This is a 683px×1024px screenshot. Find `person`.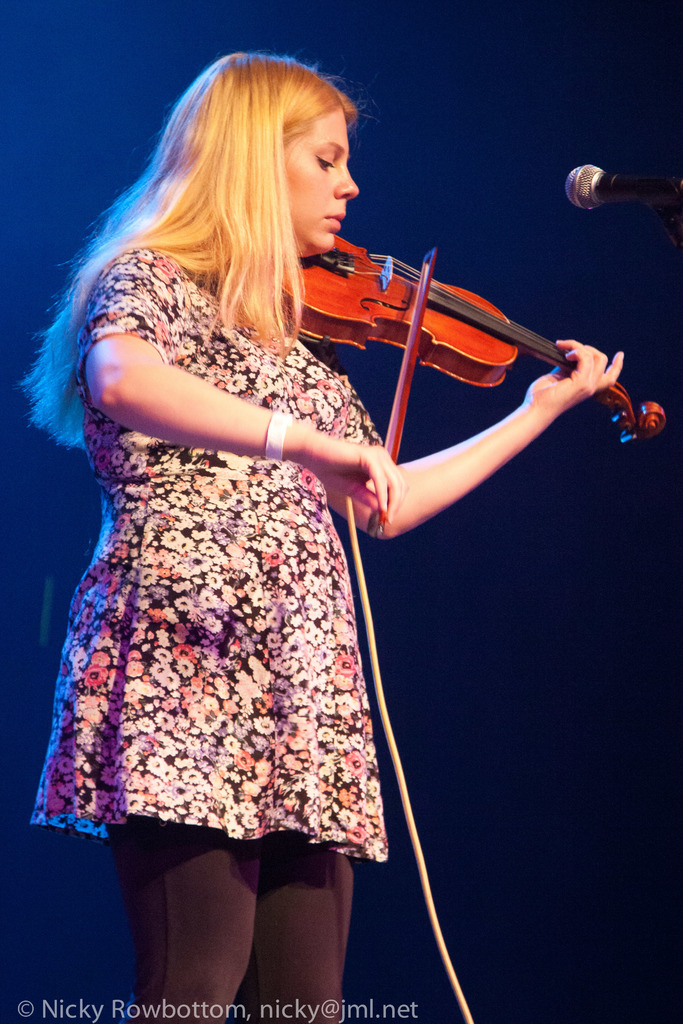
Bounding box: pyautogui.locateOnScreen(72, 43, 632, 1021).
